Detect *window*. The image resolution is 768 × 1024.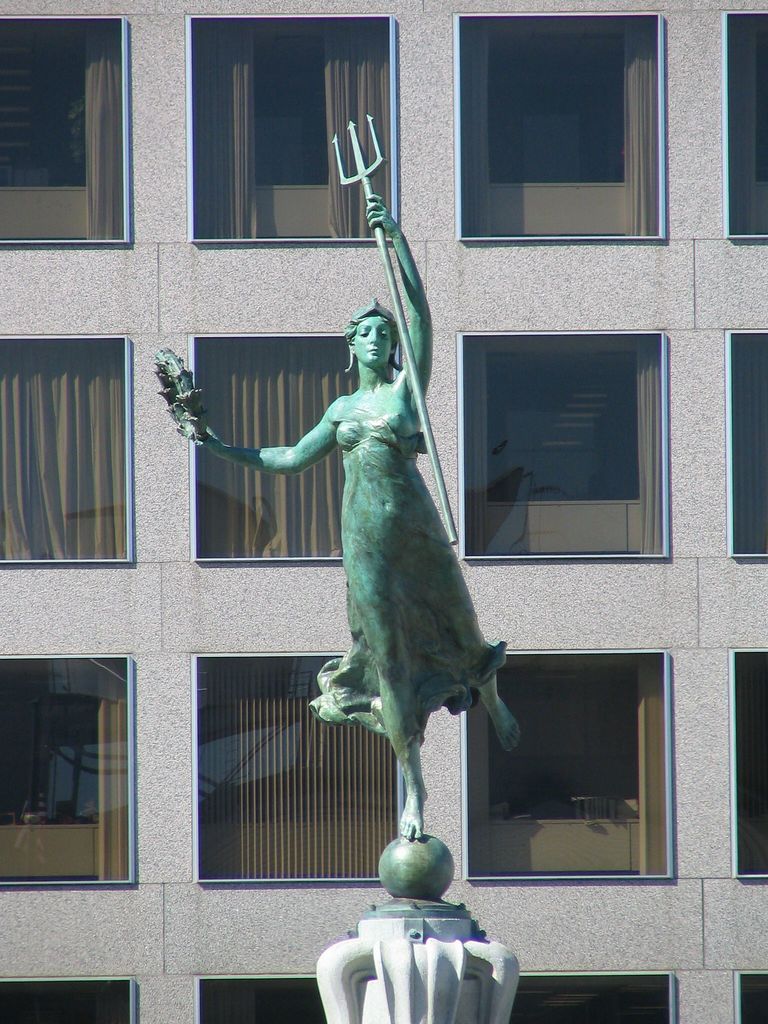
crop(0, 13, 134, 246).
